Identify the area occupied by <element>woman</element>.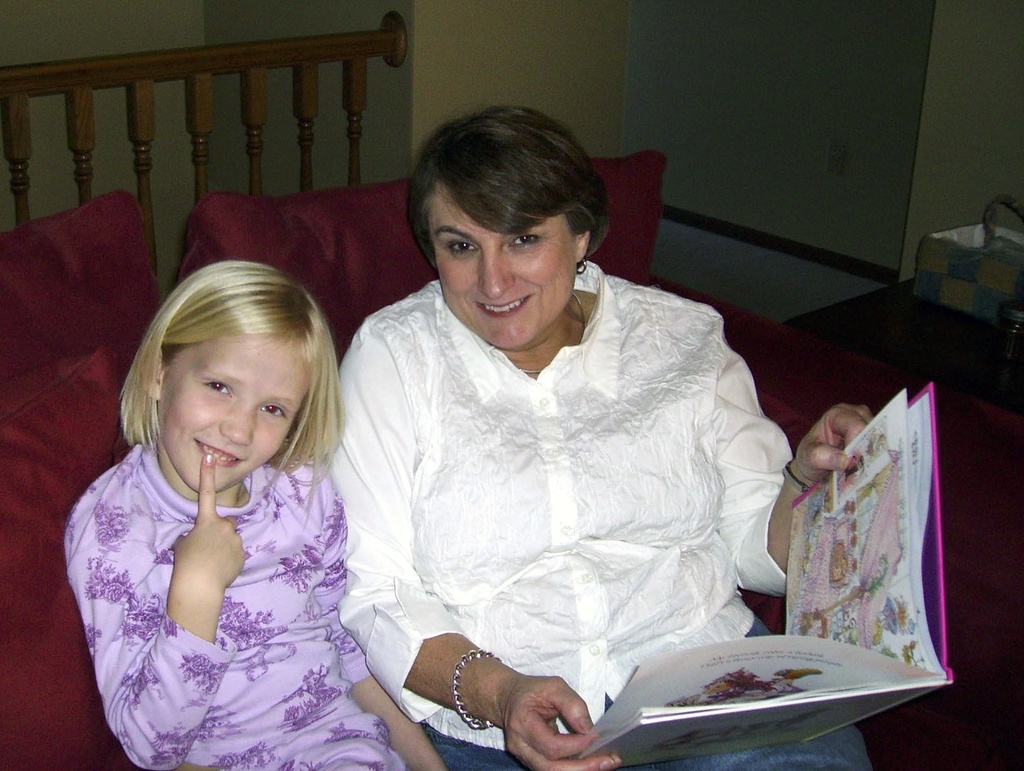
Area: 322 127 789 740.
